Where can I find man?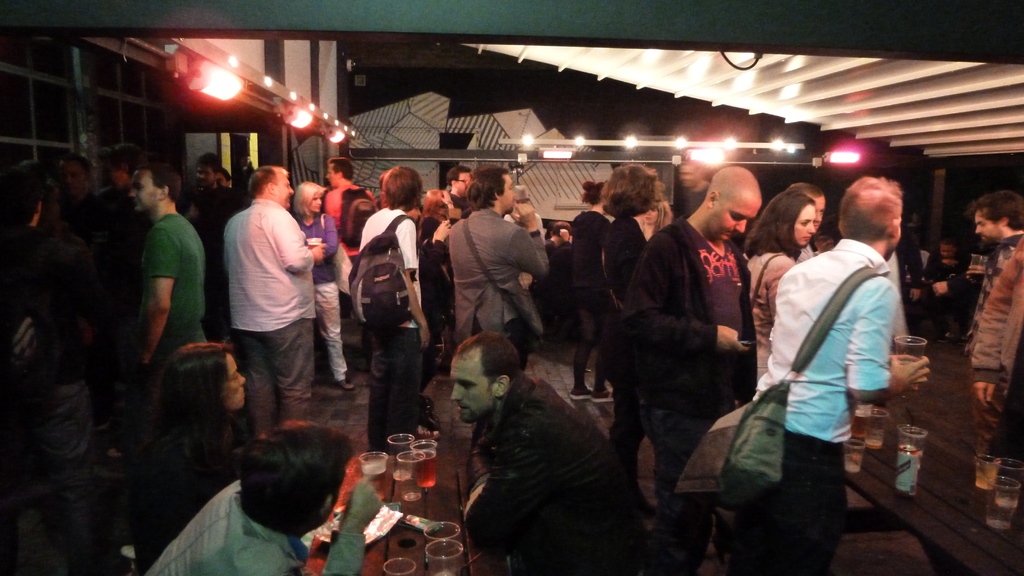
You can find it at <region>138, 417, 383, 575</region>.
